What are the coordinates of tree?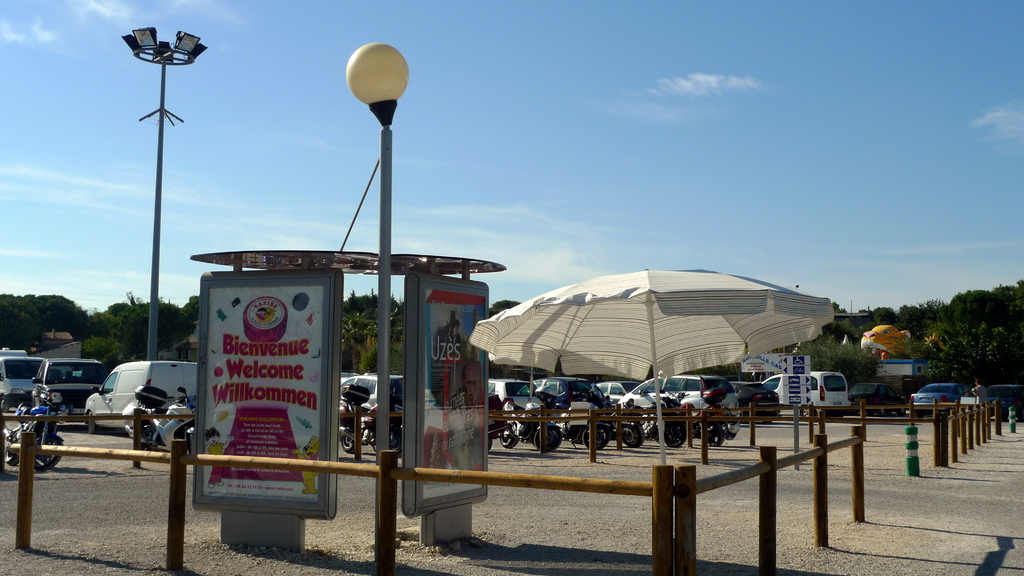
rect(488, 298, 527, 380).
